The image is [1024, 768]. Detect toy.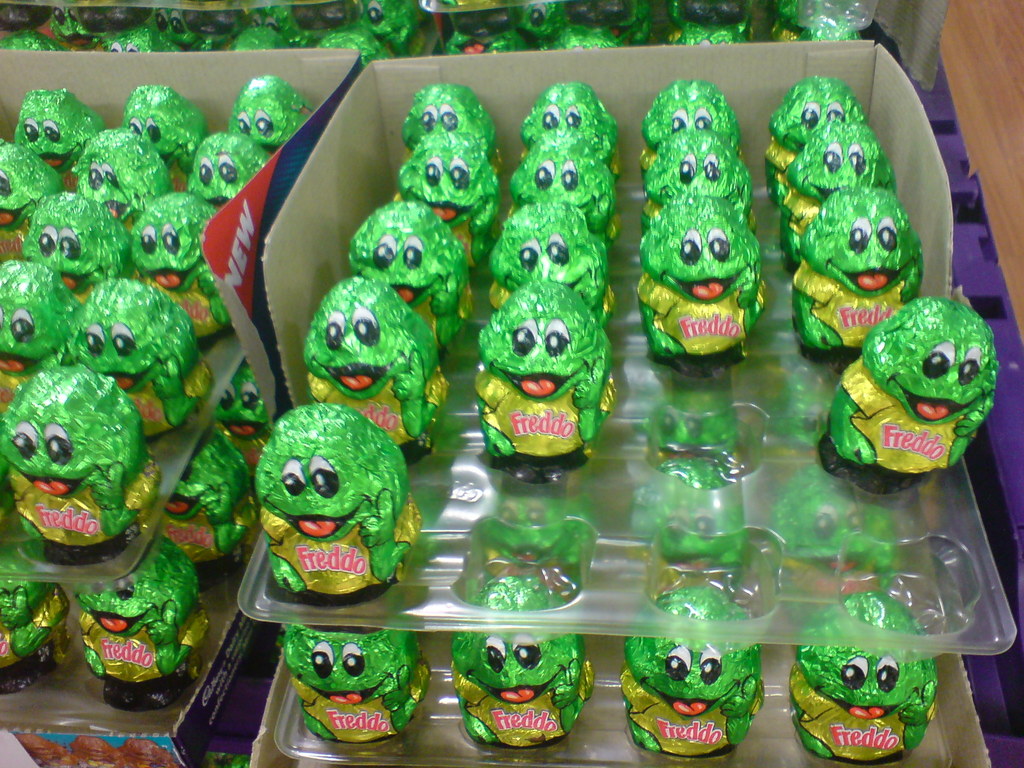
Detection: box(776, 123, 903, 263).
